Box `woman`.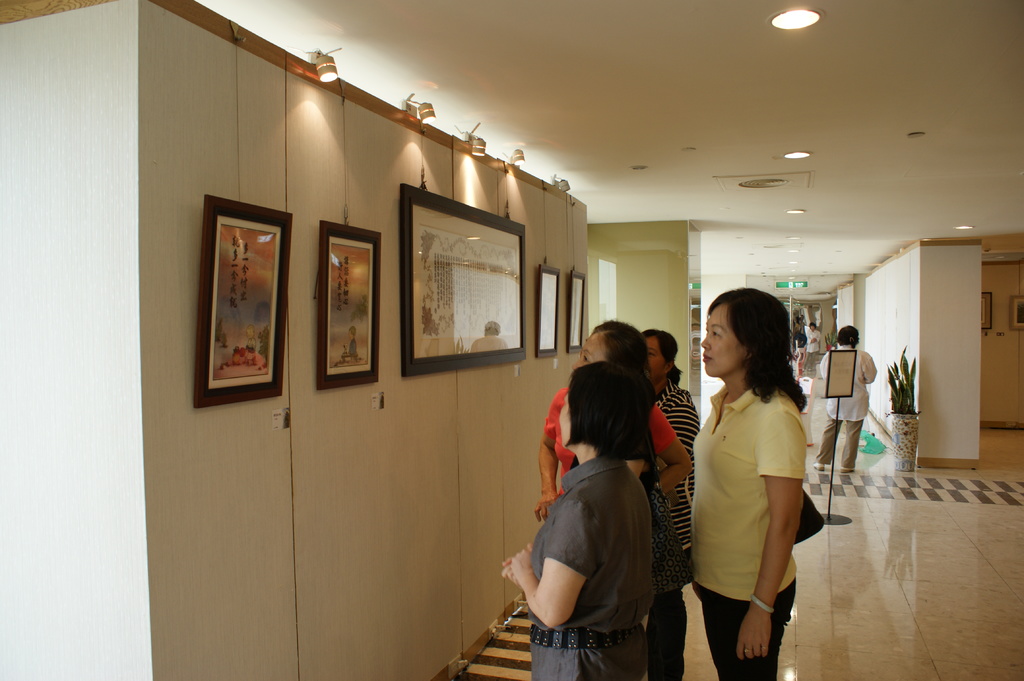
[x1=640, y1=331, x2=703, y2=542].
